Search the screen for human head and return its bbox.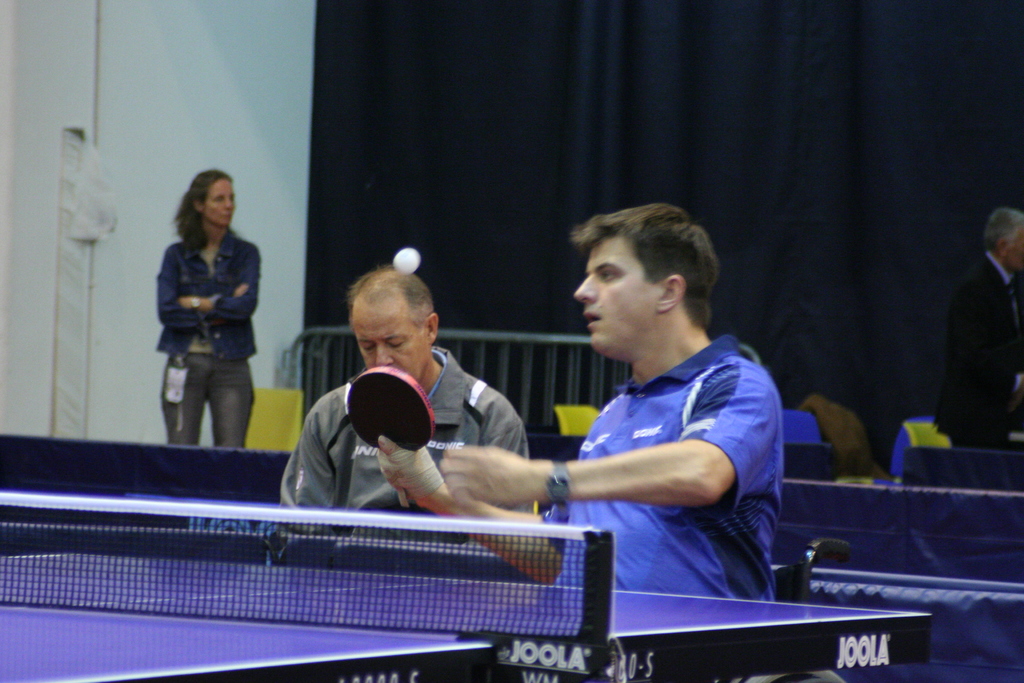
Found: crop(348, 264, 442, 381).
